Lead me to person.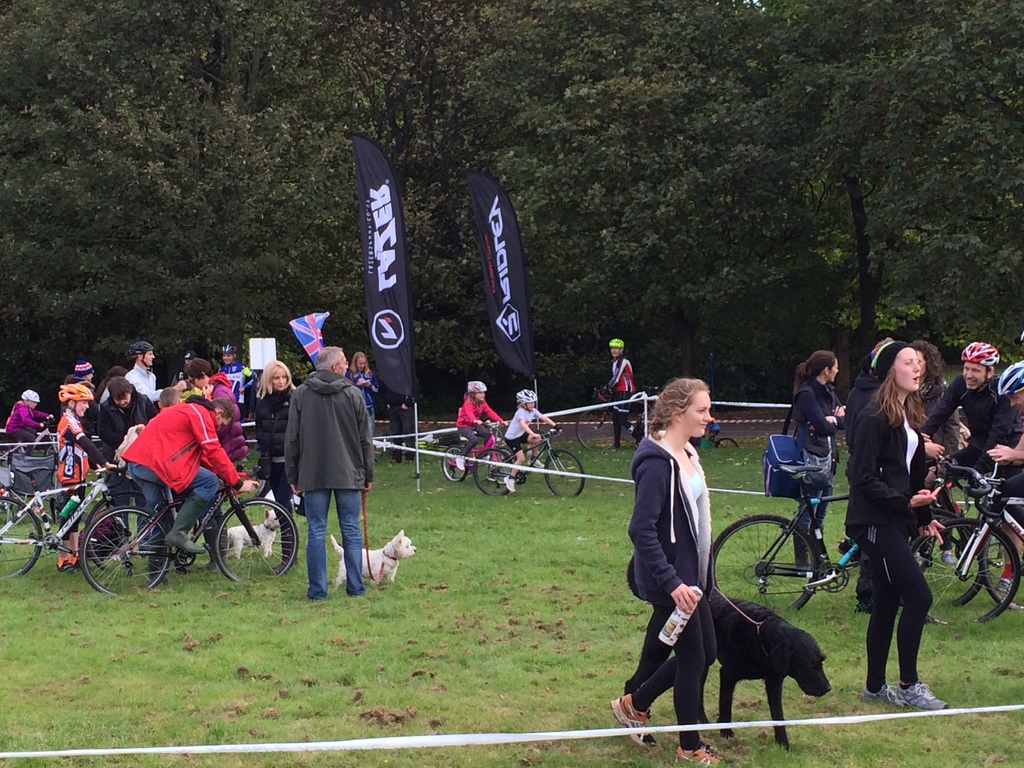
Lead to box(70, 359, 93, 381).
